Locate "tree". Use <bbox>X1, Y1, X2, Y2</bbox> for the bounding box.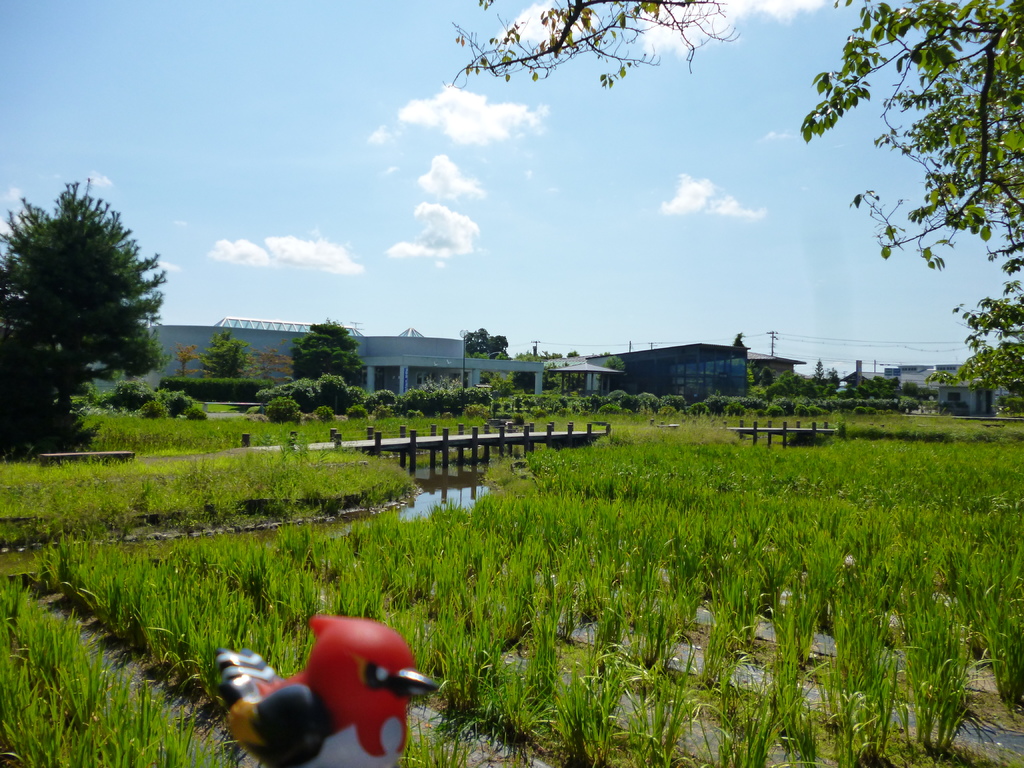
<bbox>262, 397, 298, 431</bbox>.
